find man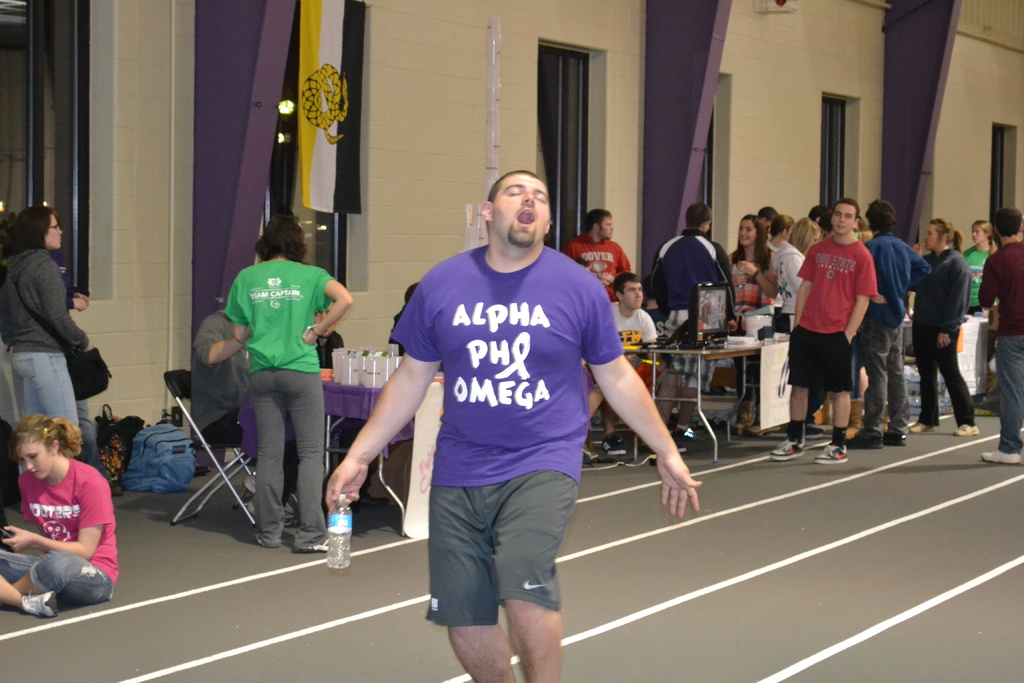
bbox(565, 208, 630, 300)
